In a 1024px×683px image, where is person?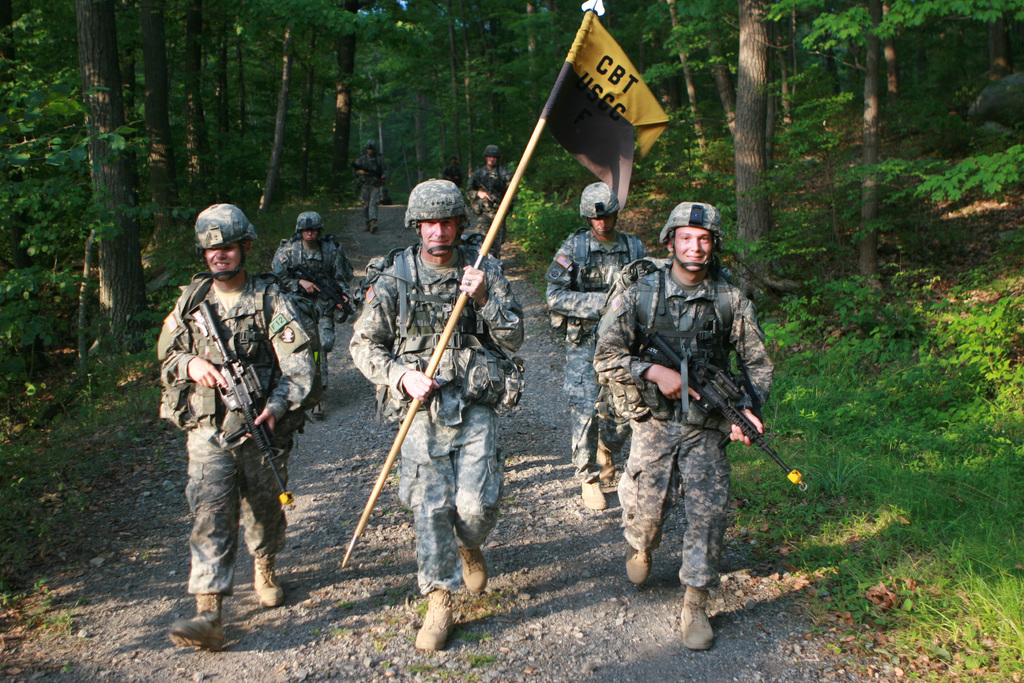
locate(538, 188, 653, 514).
